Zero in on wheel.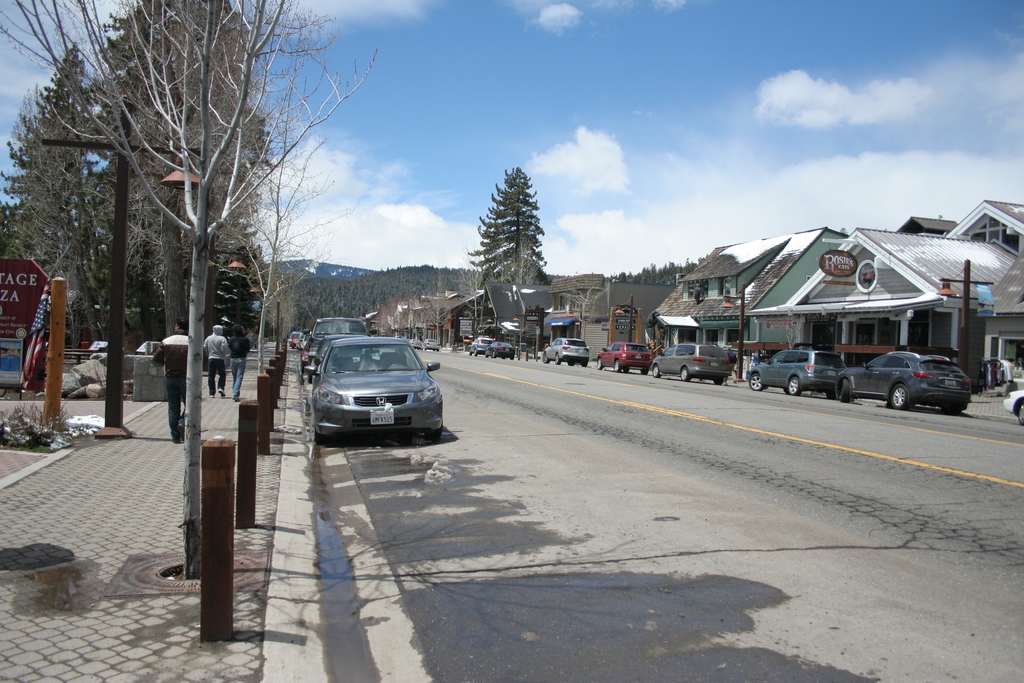
Zeroed in: bbox=[680, 368, 691, 378].
